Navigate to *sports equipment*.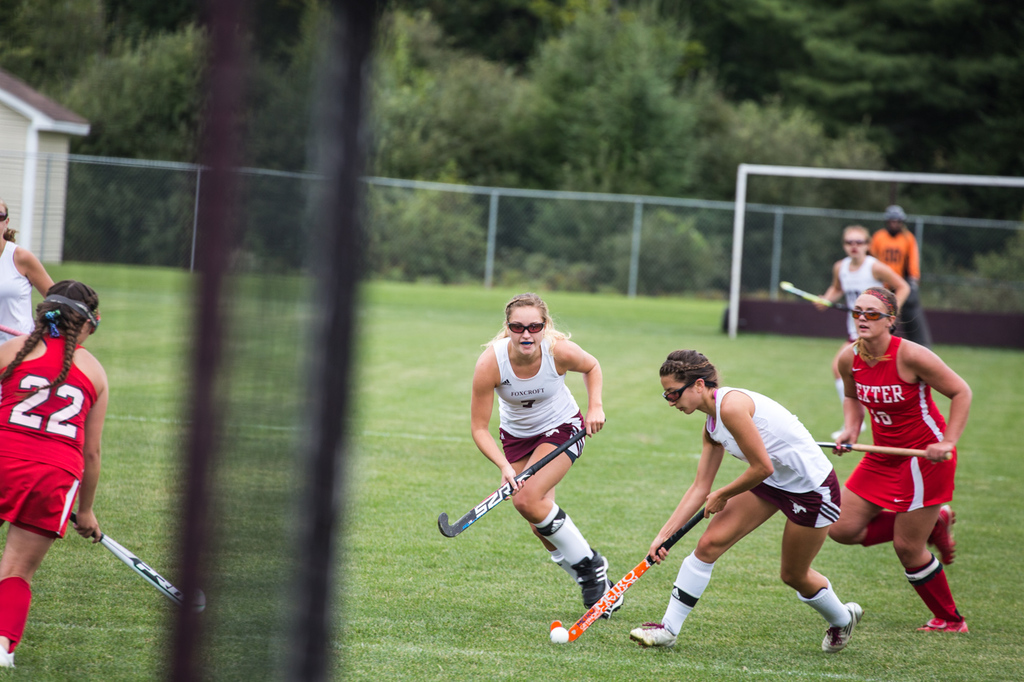
Navigation target: 628/620/678/654.
